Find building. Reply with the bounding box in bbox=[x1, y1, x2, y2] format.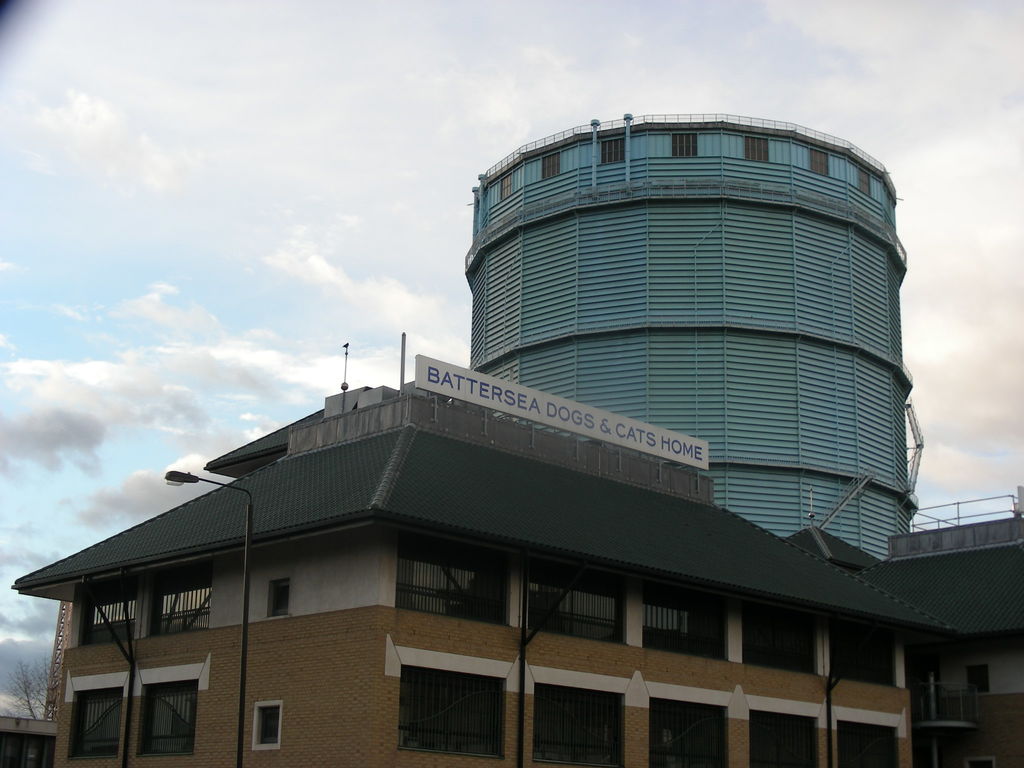
bbox=[9, 331, 957, 767].
